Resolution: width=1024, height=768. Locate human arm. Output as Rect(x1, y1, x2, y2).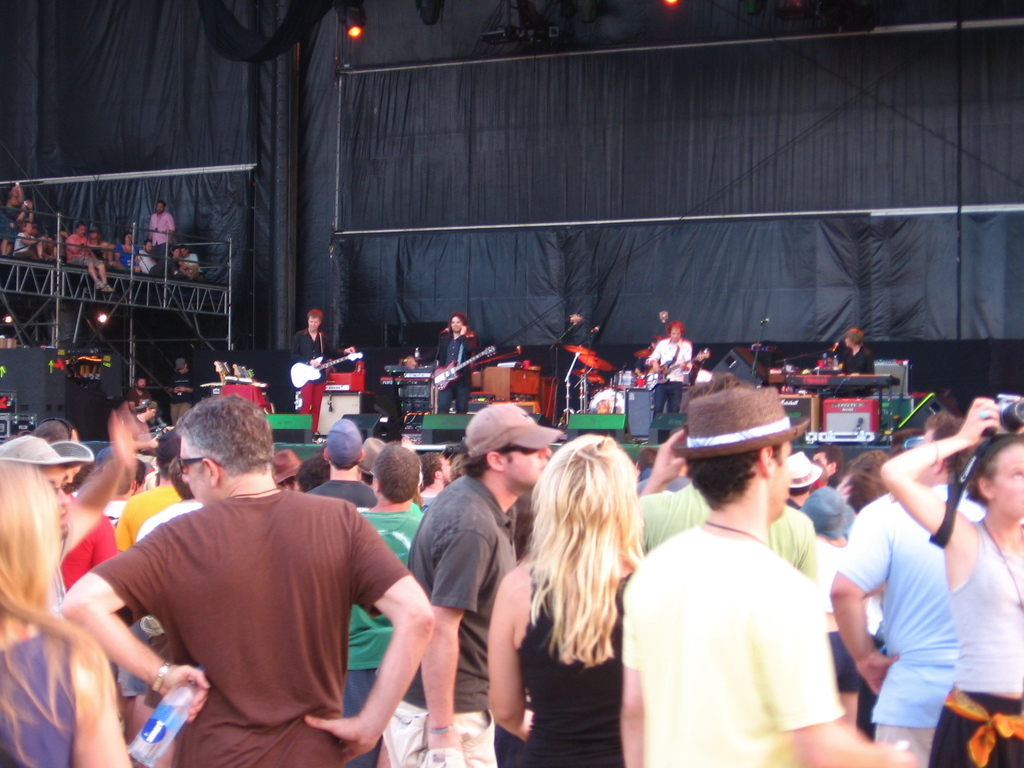
Rect(483, 567, 540, 743).
